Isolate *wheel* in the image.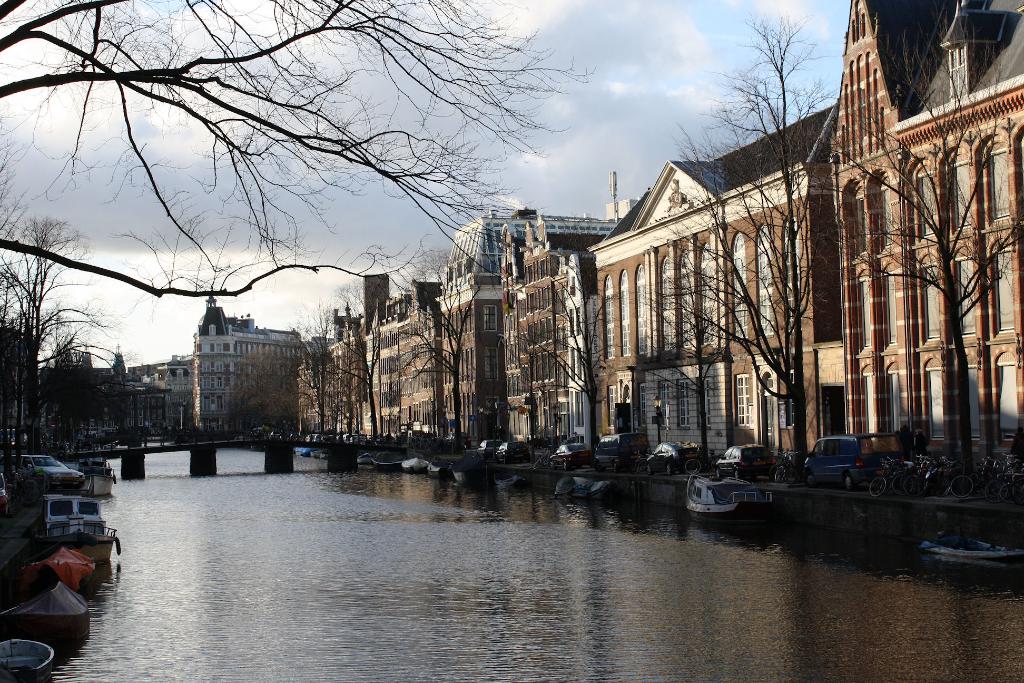
Isolated region: (left=804, top=470, right=813, bottom=487).
